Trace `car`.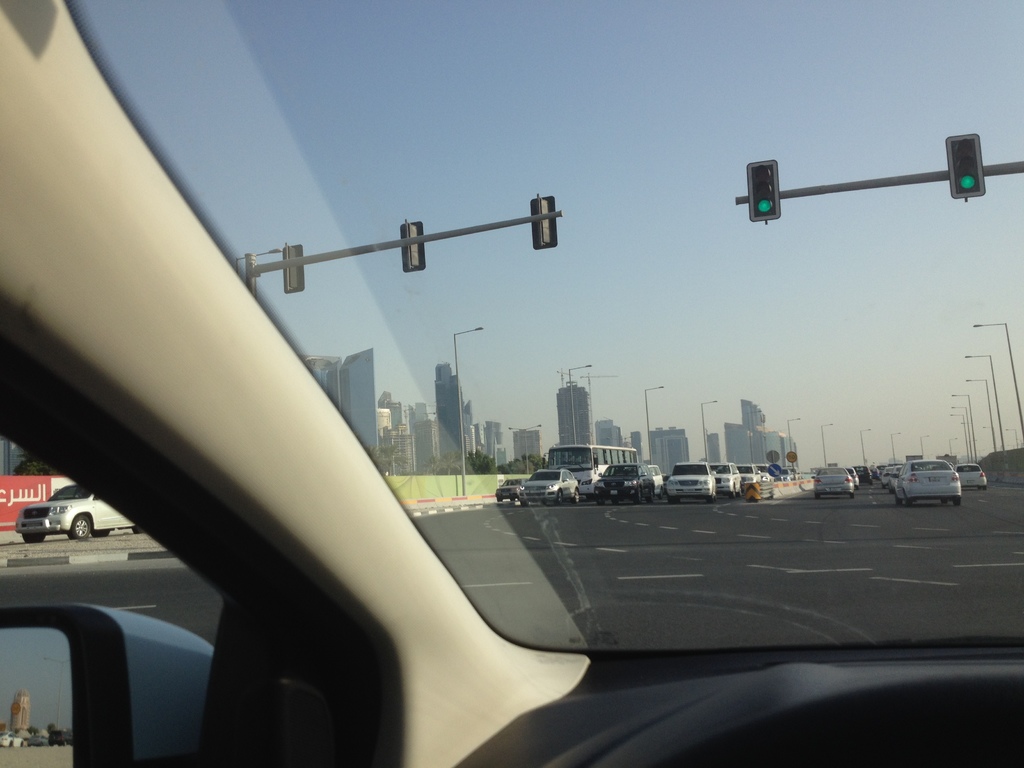
Traced to Rect(647, 466, 664, 498).
